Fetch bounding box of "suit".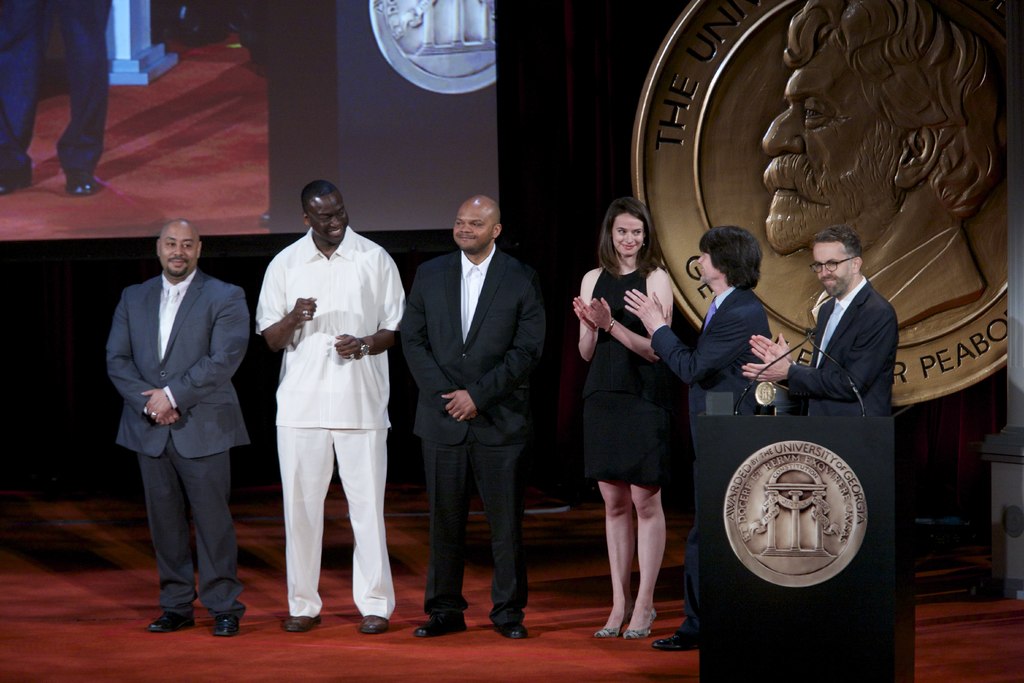
Bbox: {"left": 650, "top": 281, "right": 774, "bottom": 630}.
